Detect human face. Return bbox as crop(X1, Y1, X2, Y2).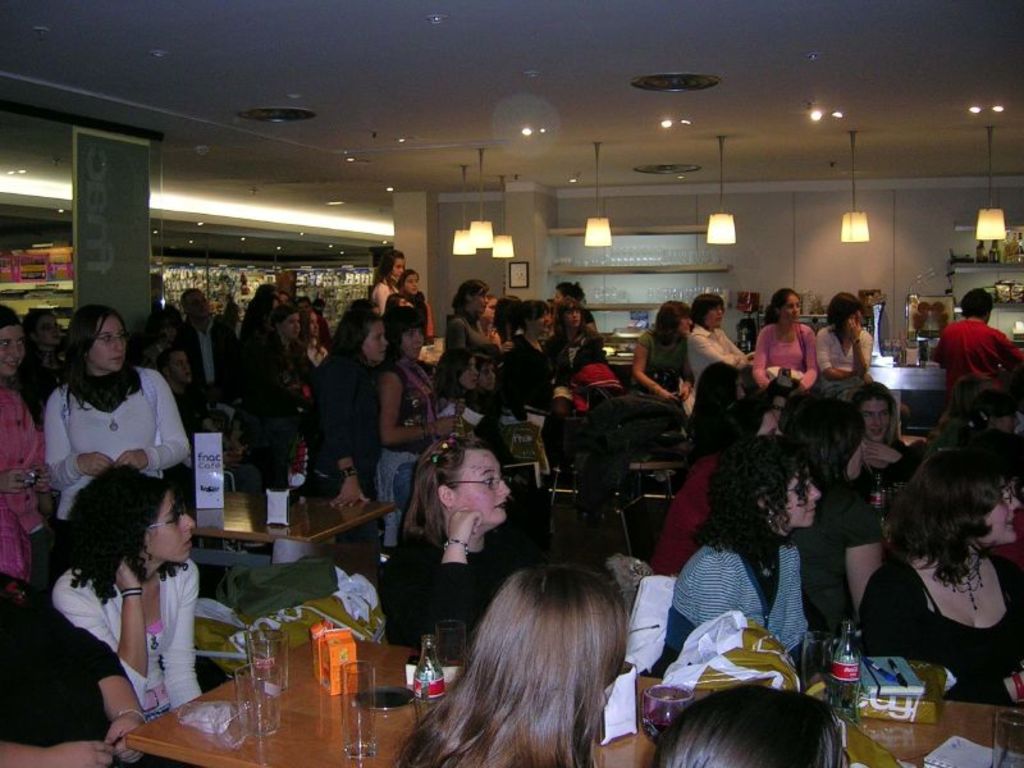
crop(88, 316, 123, 372).
